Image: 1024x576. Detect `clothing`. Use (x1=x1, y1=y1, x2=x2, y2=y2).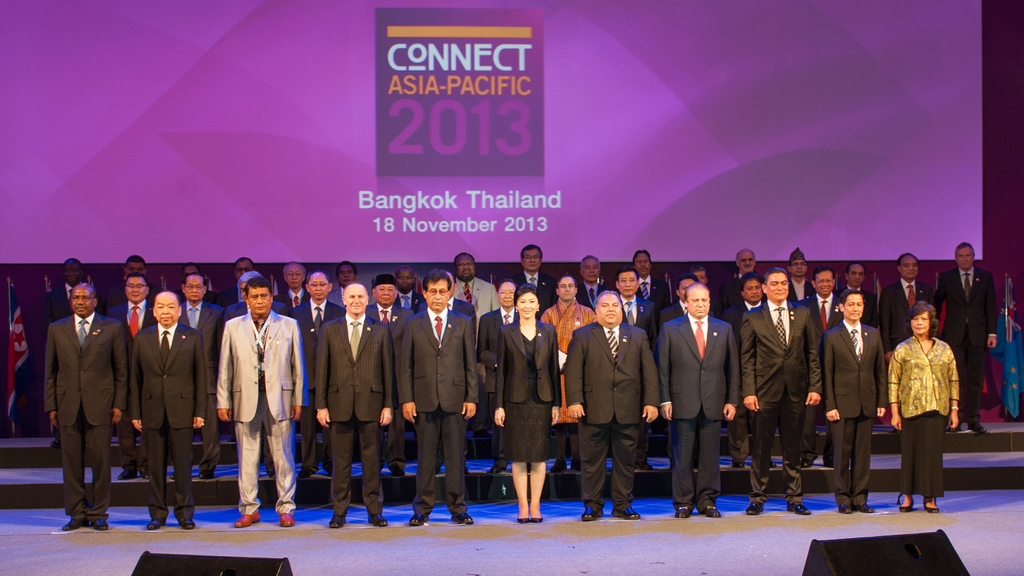
(x1=541, y1=296, x2=604, y2=393).
